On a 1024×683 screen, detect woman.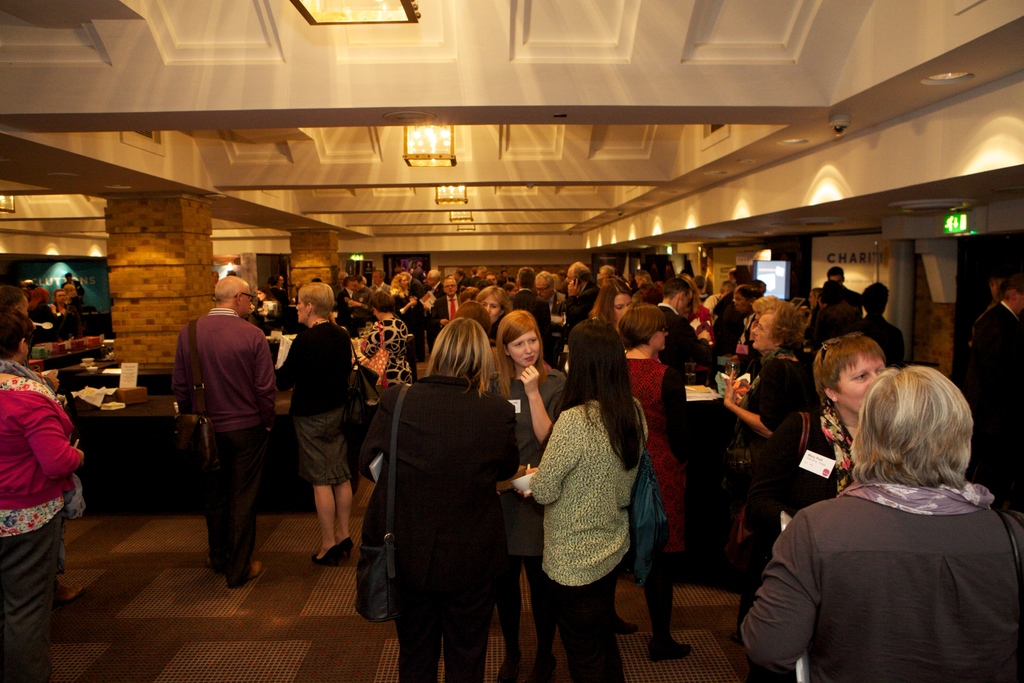
520,324,679,672.
